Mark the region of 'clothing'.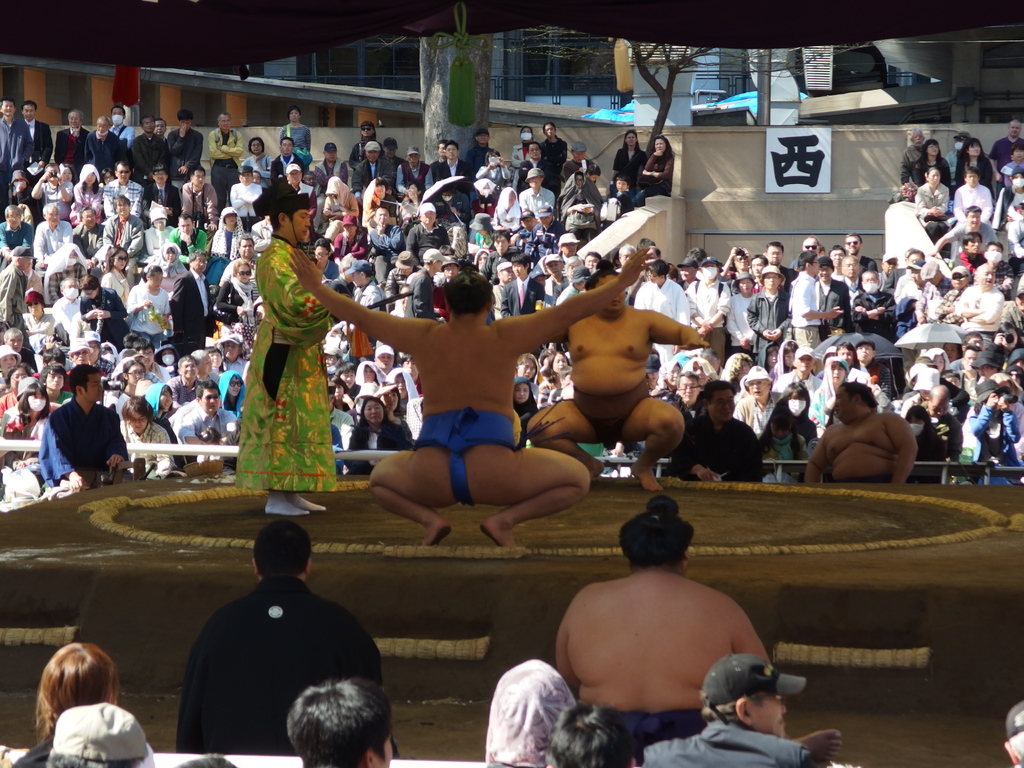
Region: [left=143, top=180, right=176, bottom=225].
